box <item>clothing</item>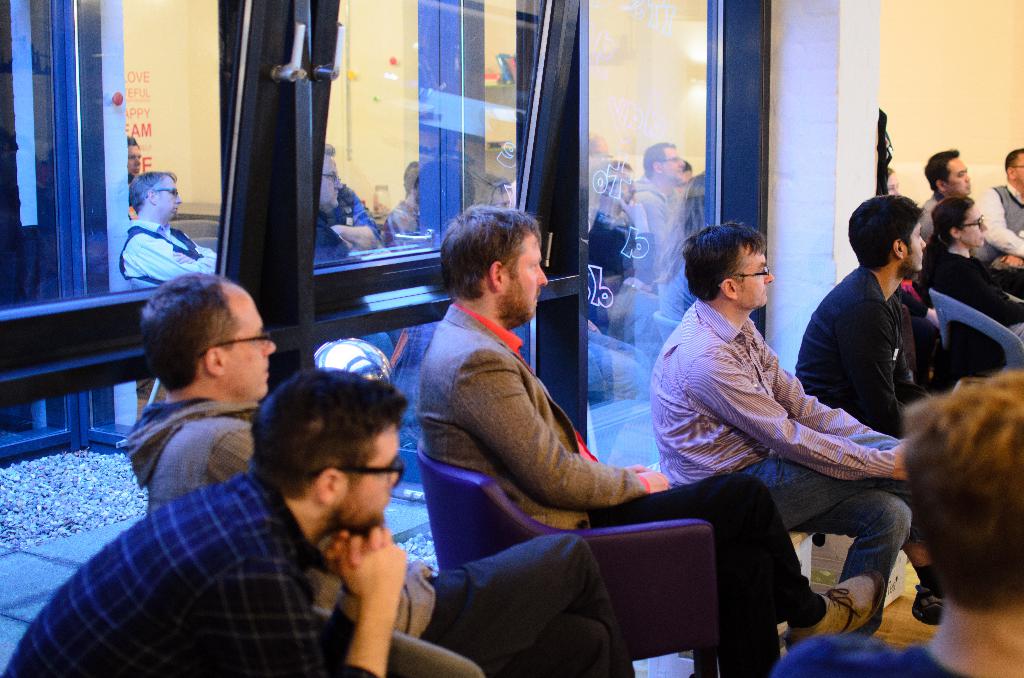
<bbox>325, 182, 383, 246</bbox>
